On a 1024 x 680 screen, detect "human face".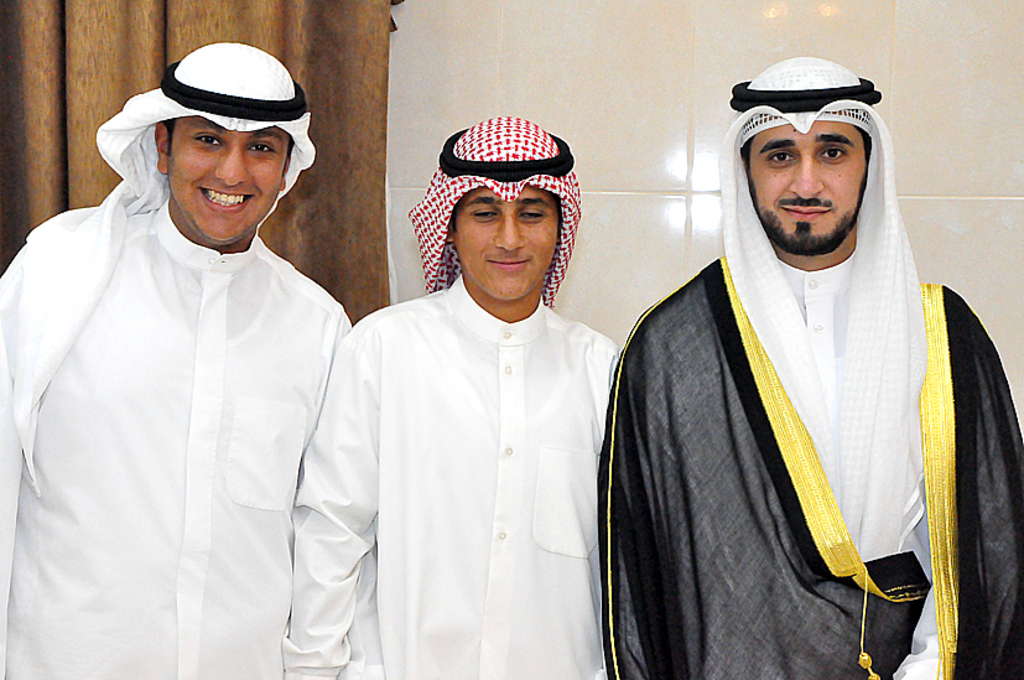
Rect(454, 187, 561, 302).
